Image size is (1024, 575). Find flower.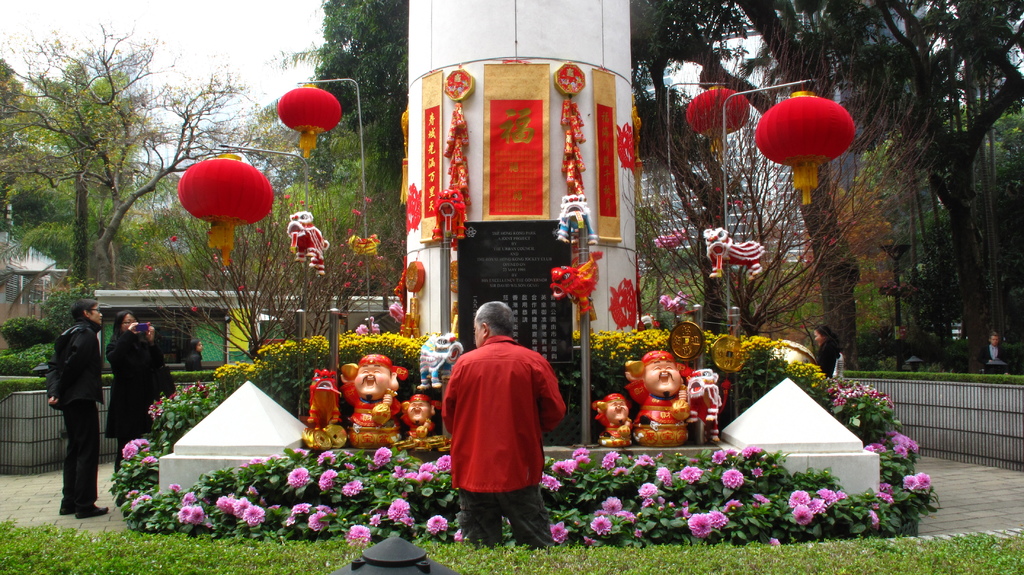
select_region(345, 448, 353, 455).
